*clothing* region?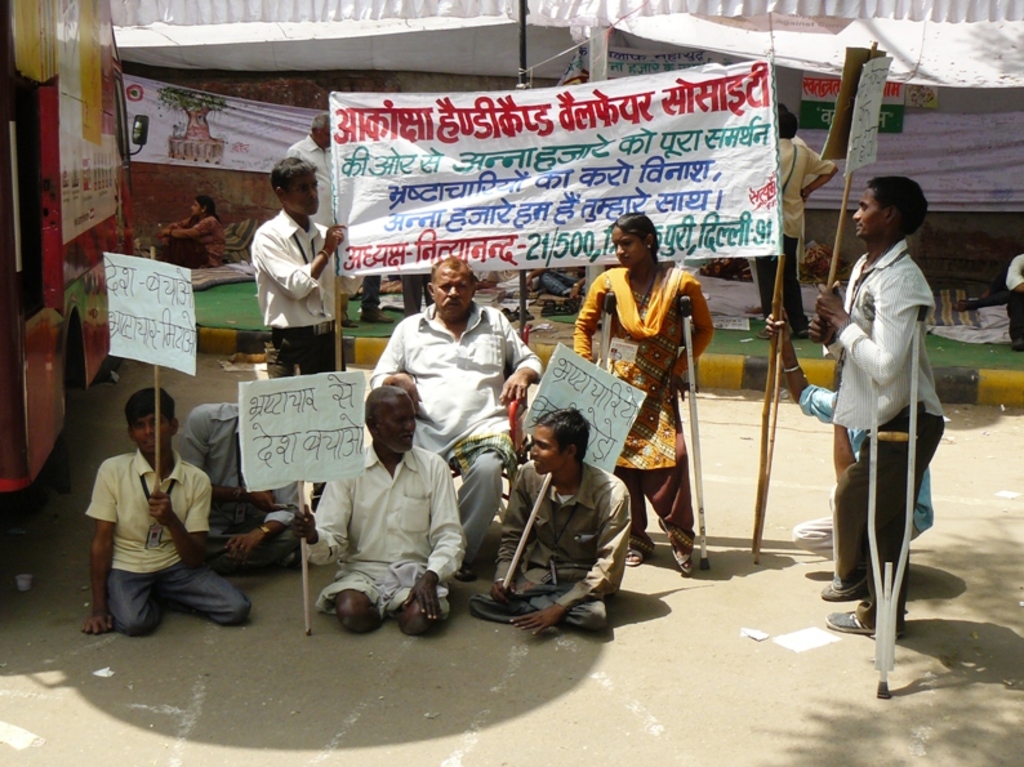
(175,400,297,566)
